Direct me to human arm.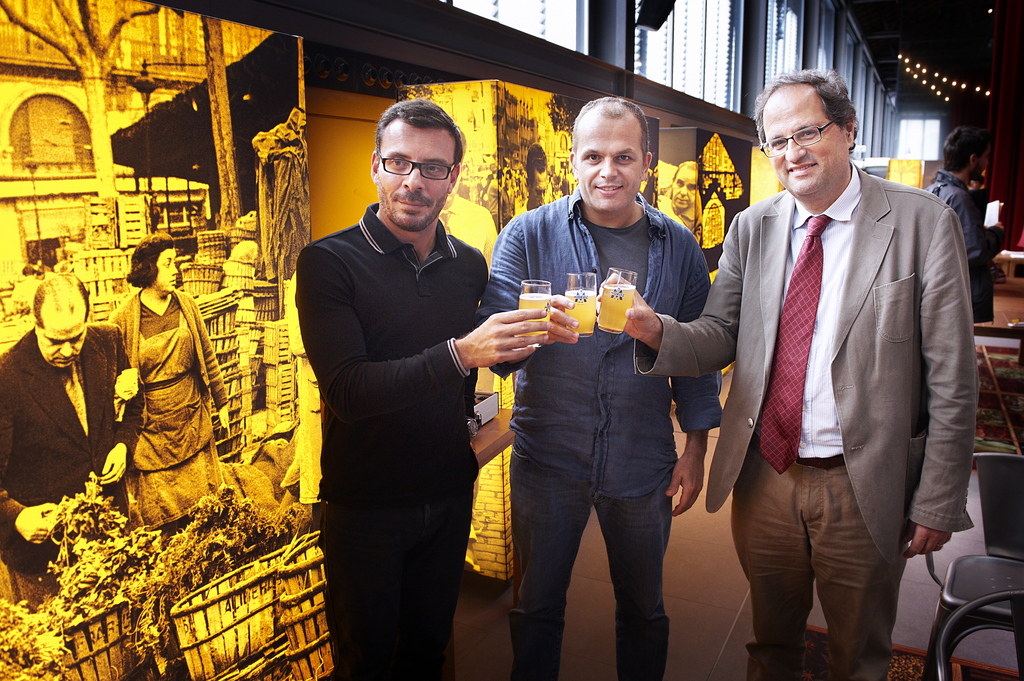
Direction: (left=902, top=209, right=975, bottom=563).
